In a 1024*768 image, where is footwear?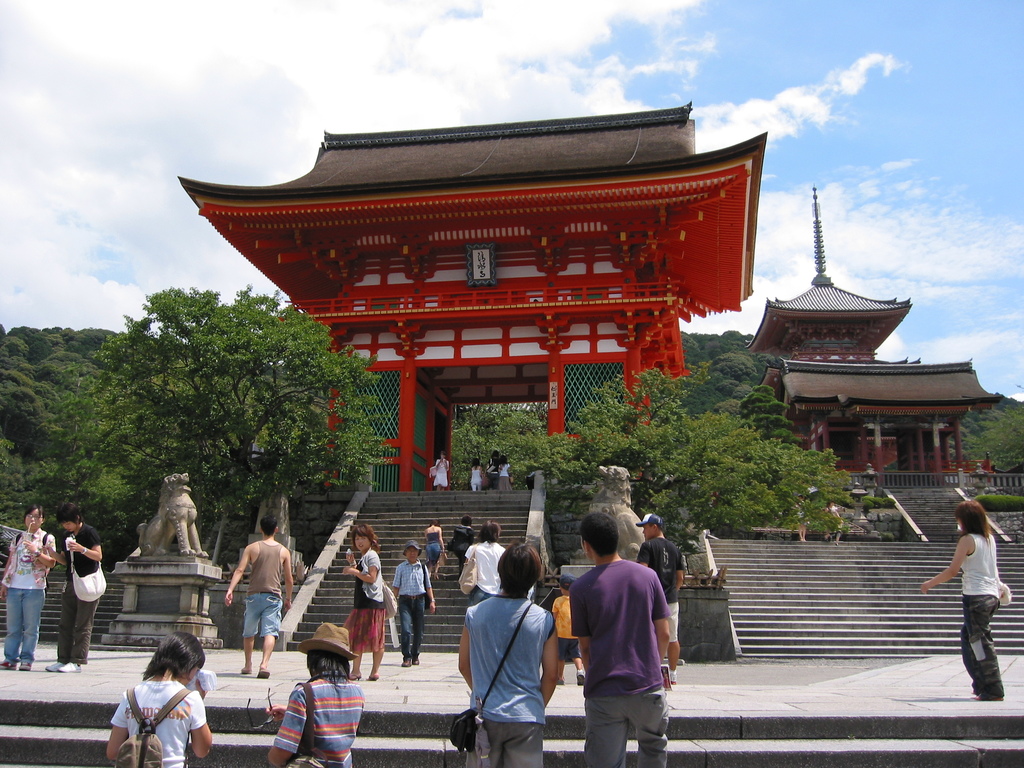
(left=237, top=667, right=265, bottom=679).
